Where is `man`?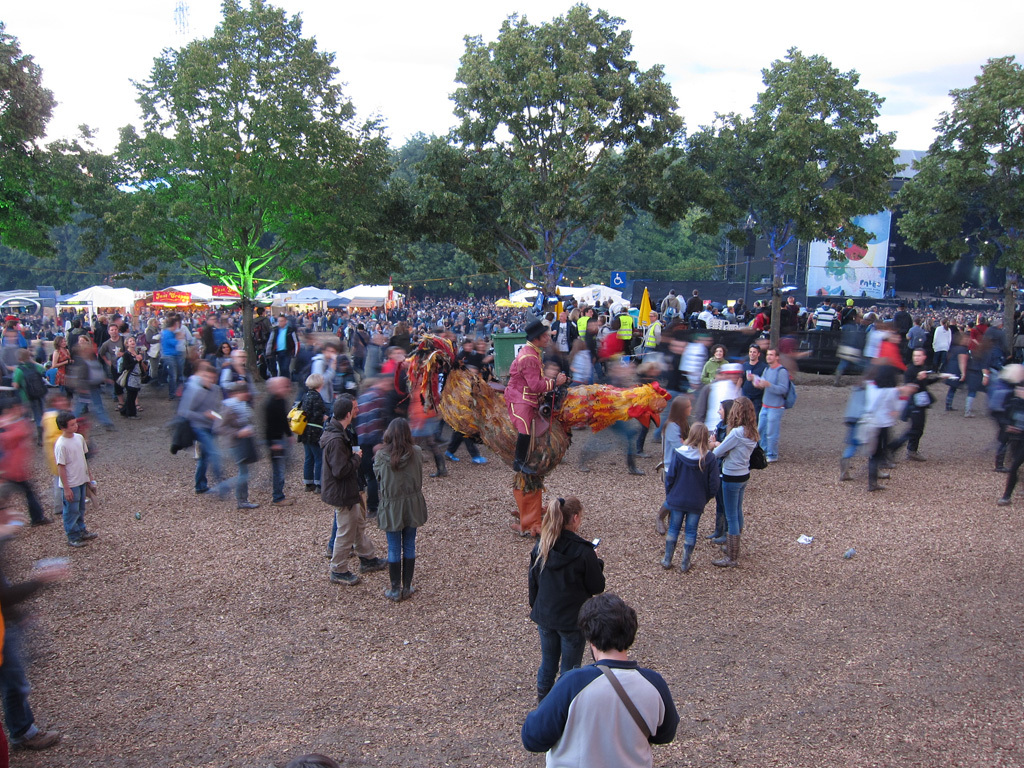
BBox(318, 395, 387, 587).
